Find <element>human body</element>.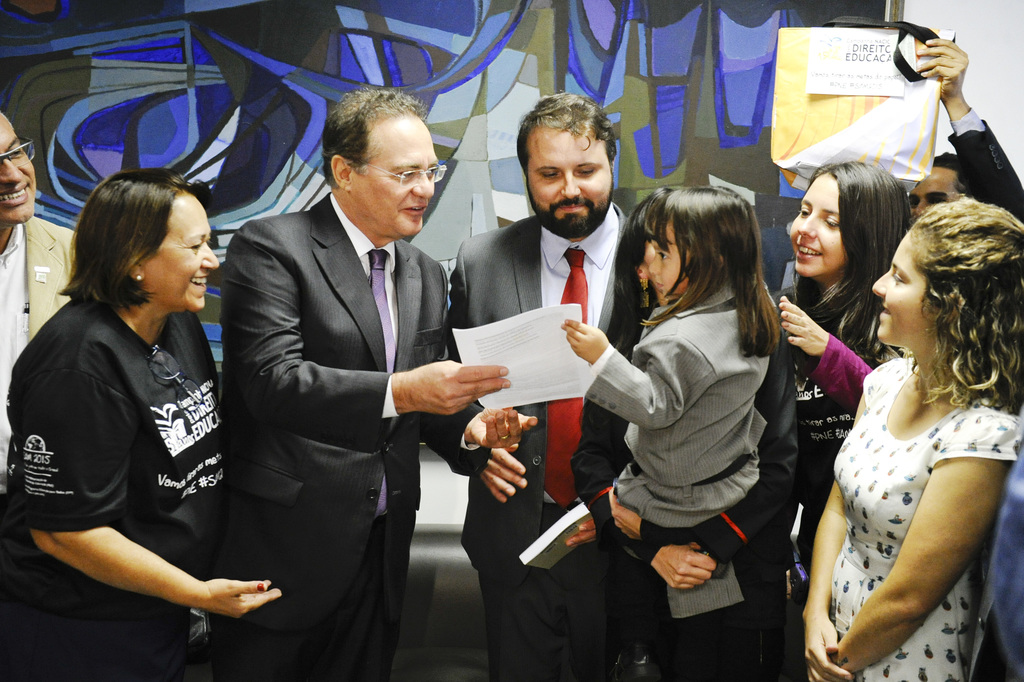
(0, 289, 282, 681).
